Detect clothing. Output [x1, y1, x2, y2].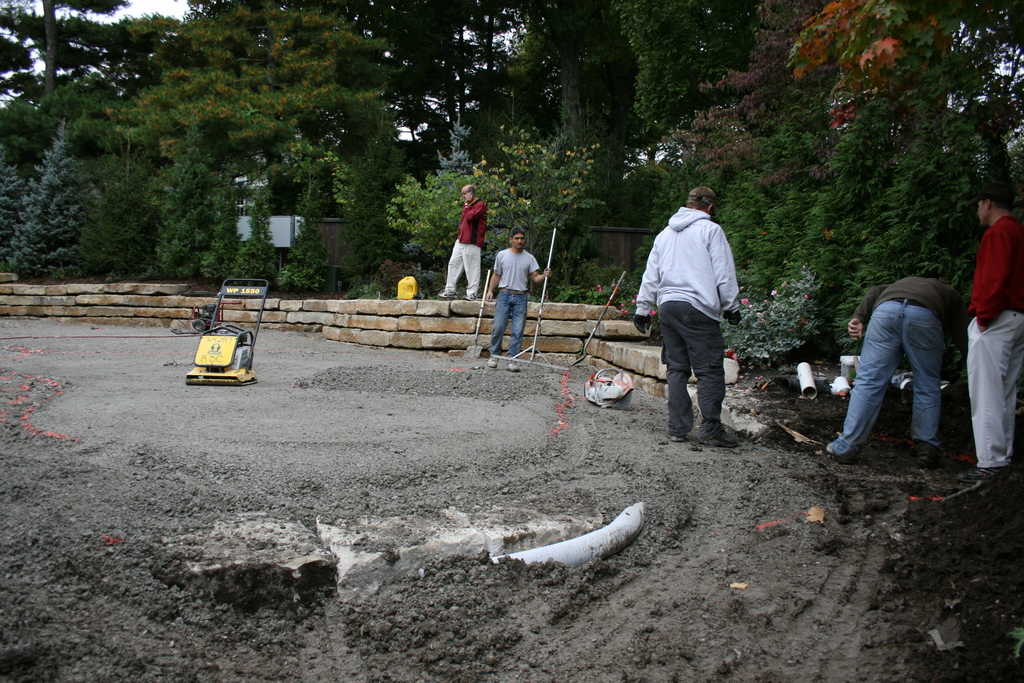
[966, 210, 1023, 470].
